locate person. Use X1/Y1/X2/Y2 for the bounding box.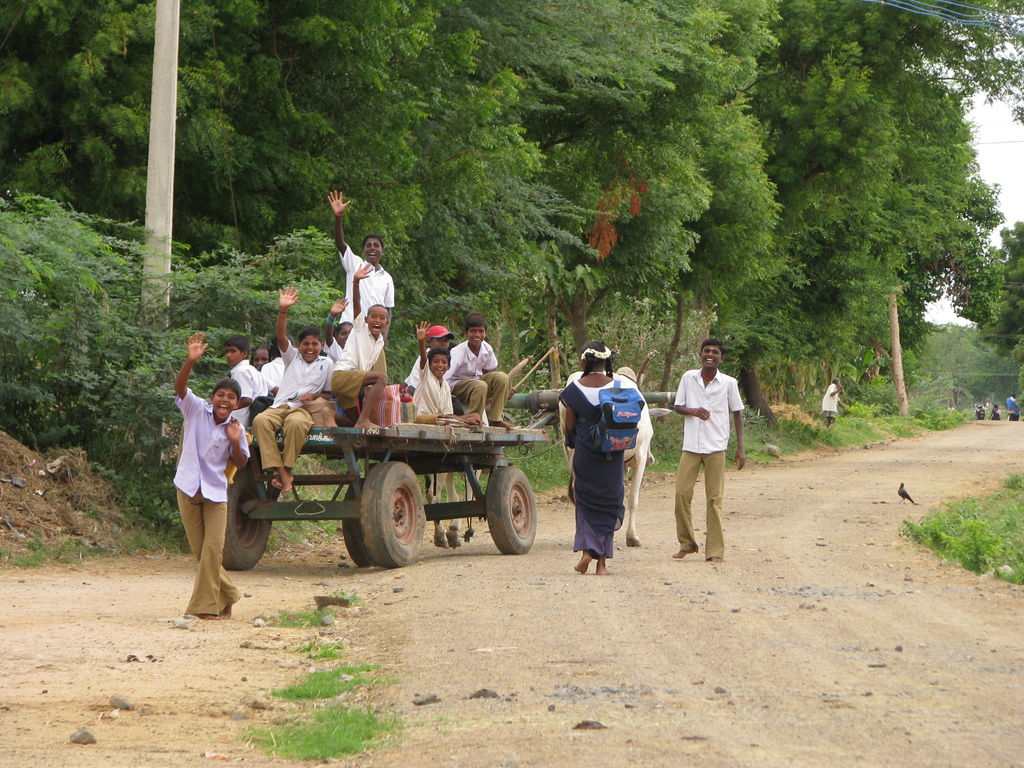
556/342/636/576.
